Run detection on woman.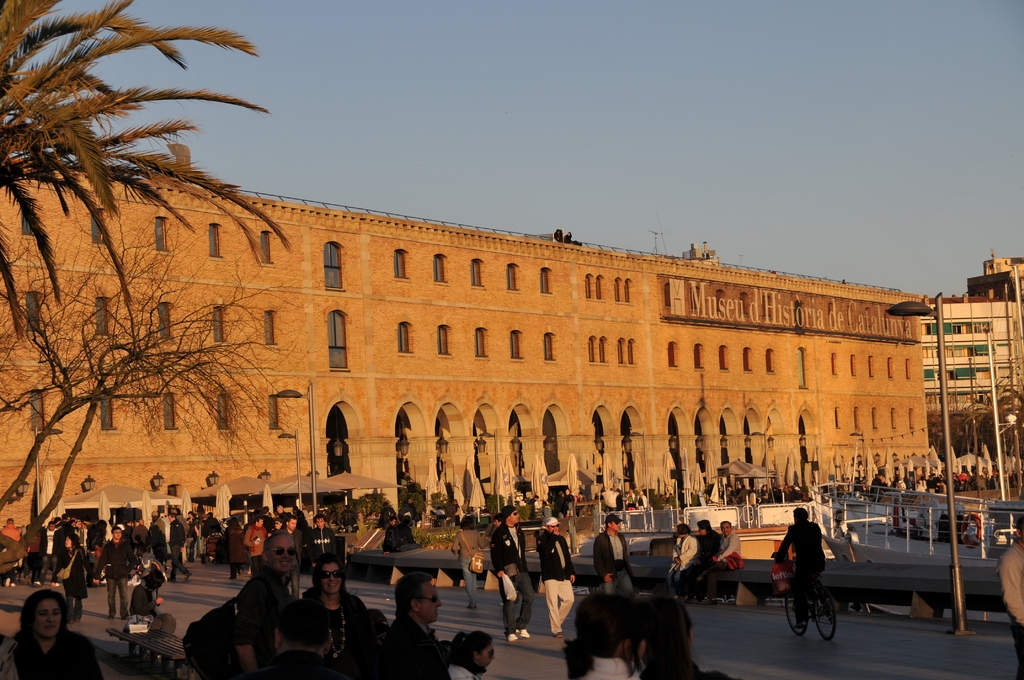
Result: <box>130,571,176,661</box>.
